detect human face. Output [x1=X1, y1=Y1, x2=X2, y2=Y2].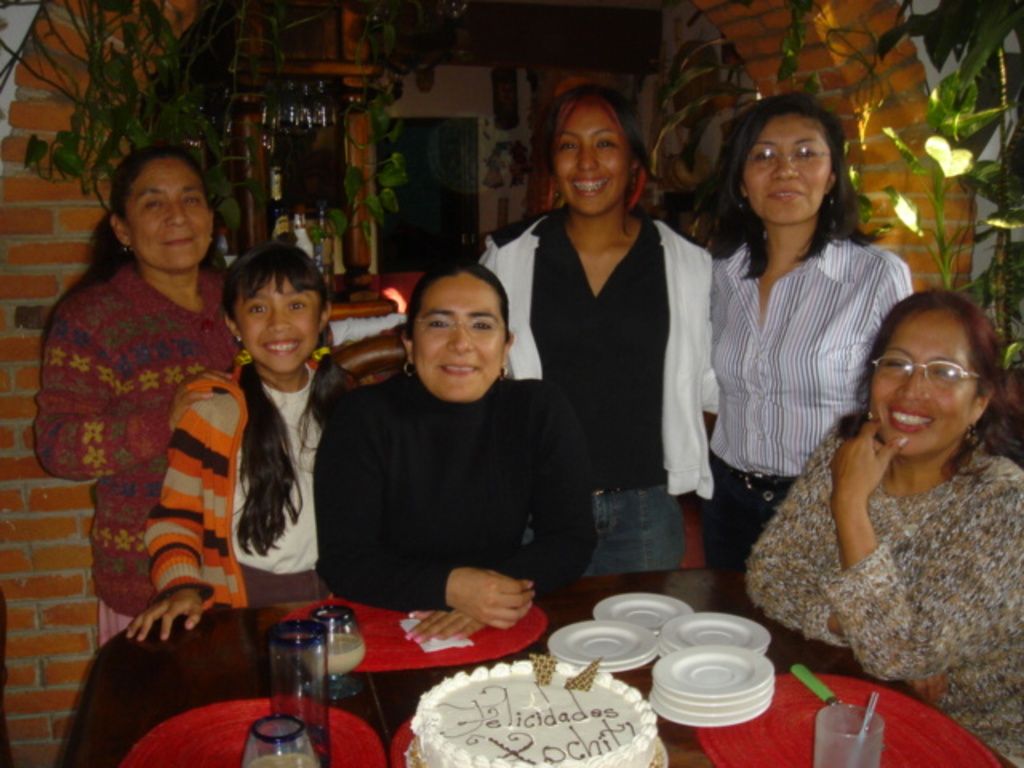
[x1=240, y1=270, x2=317, y2=376].
